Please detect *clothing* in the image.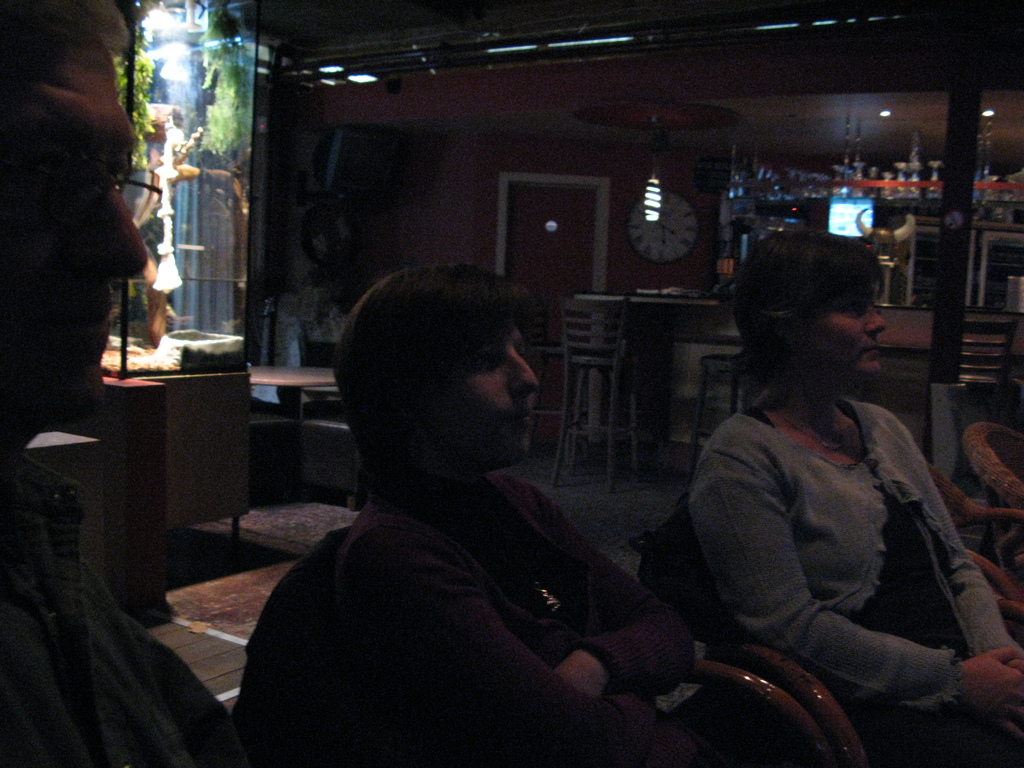
<box>687,392,1023,767</box>.
